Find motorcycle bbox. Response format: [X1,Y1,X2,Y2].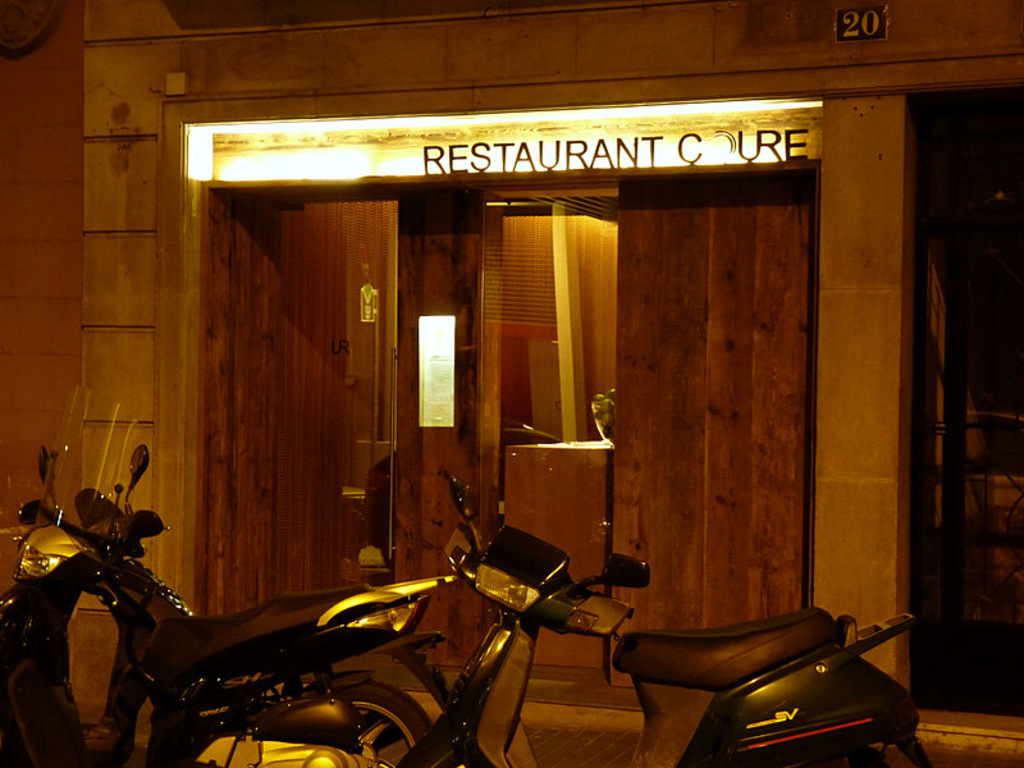
[0,502,415,767].
